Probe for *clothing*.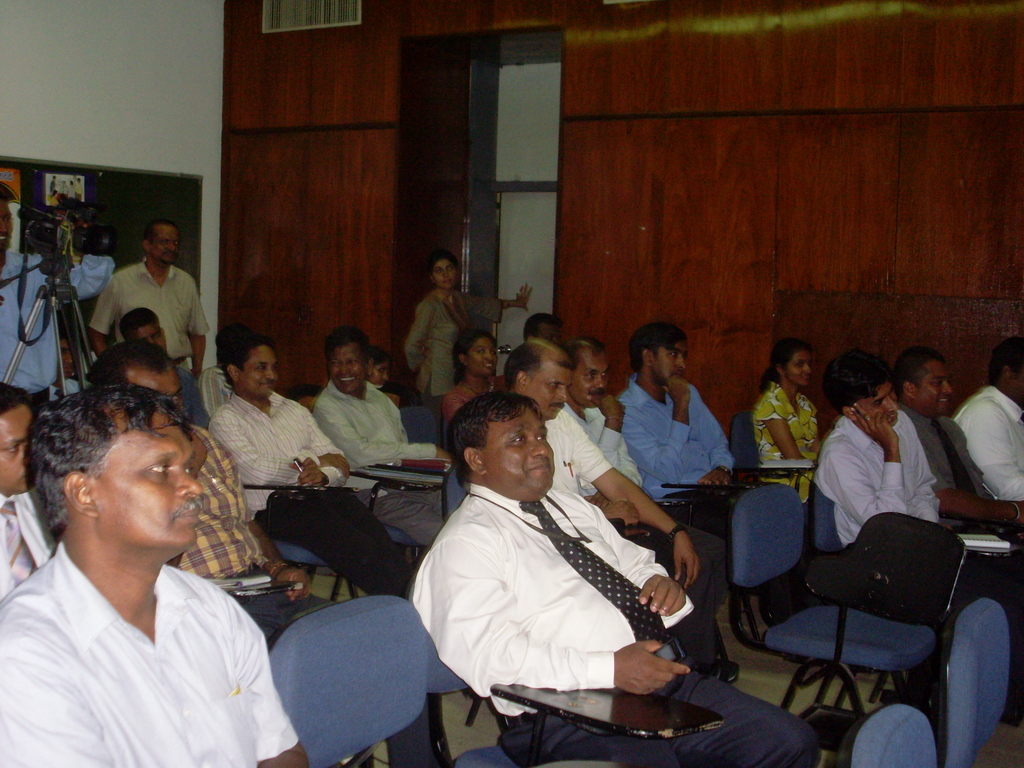
Probe result: [x1=902, y1=399, x2=989, y2=497].
